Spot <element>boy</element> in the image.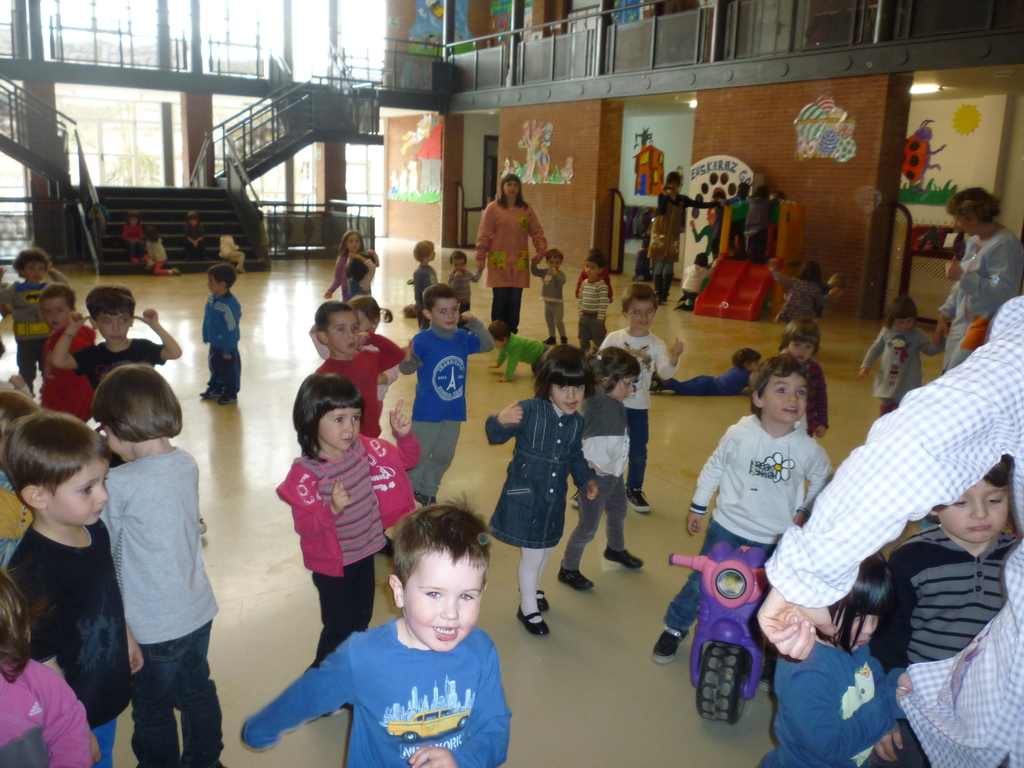
<element>boy</element> found at <box>631,239,650,282</box>.
